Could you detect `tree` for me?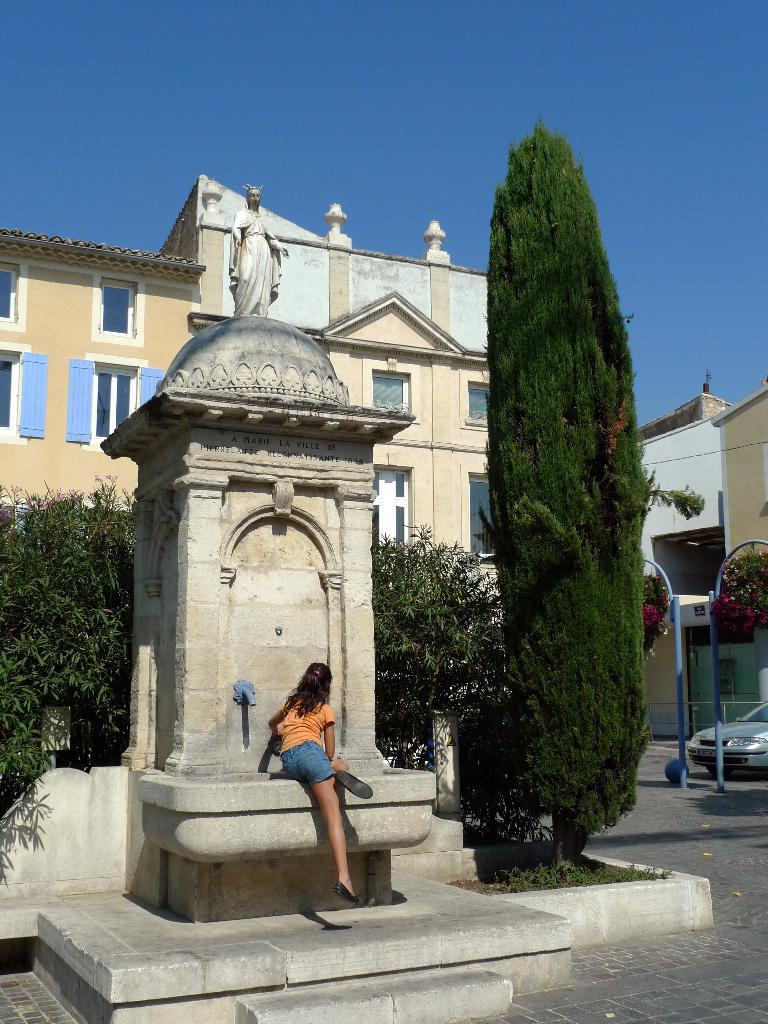
Detection result: Rect(465, 84, 673, 870).
